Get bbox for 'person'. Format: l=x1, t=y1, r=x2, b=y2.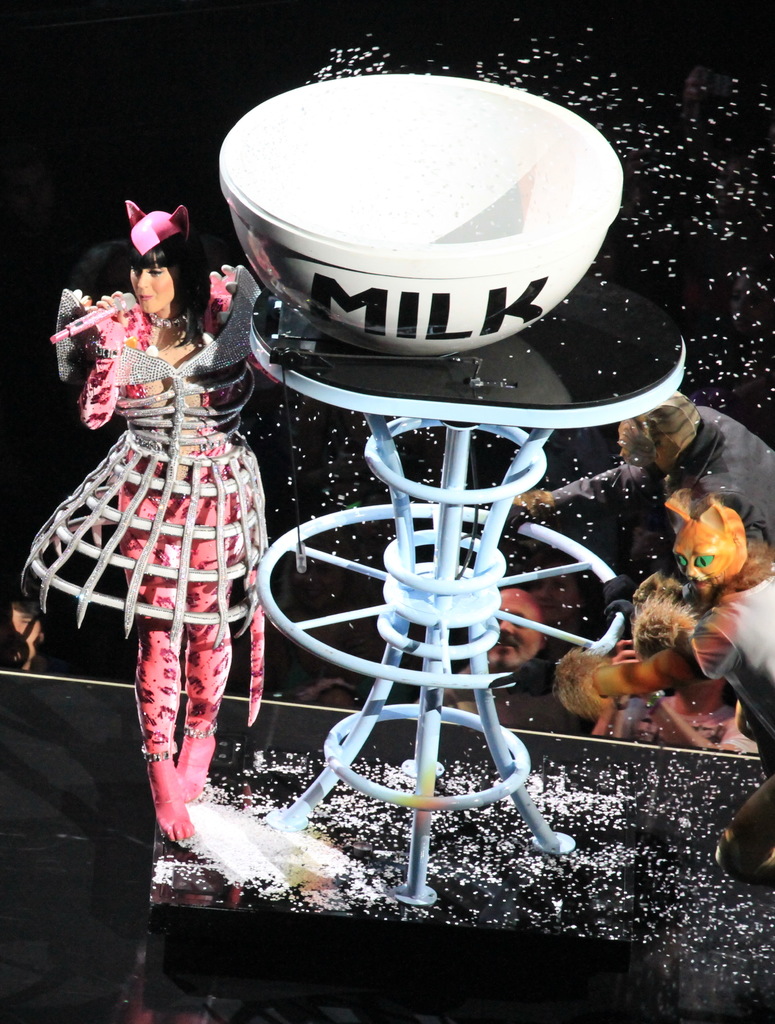
l=443, t=590, r=579, b=726.
